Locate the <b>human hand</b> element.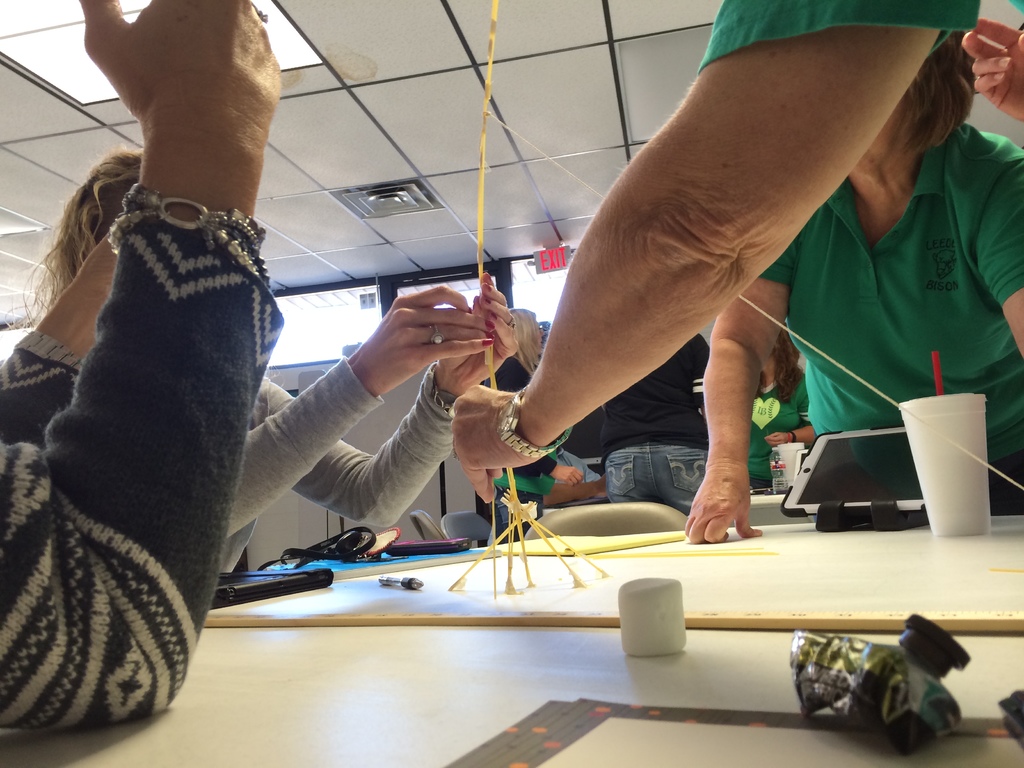
Element bbox: left=450, top=381, right=544, bottom=506.
